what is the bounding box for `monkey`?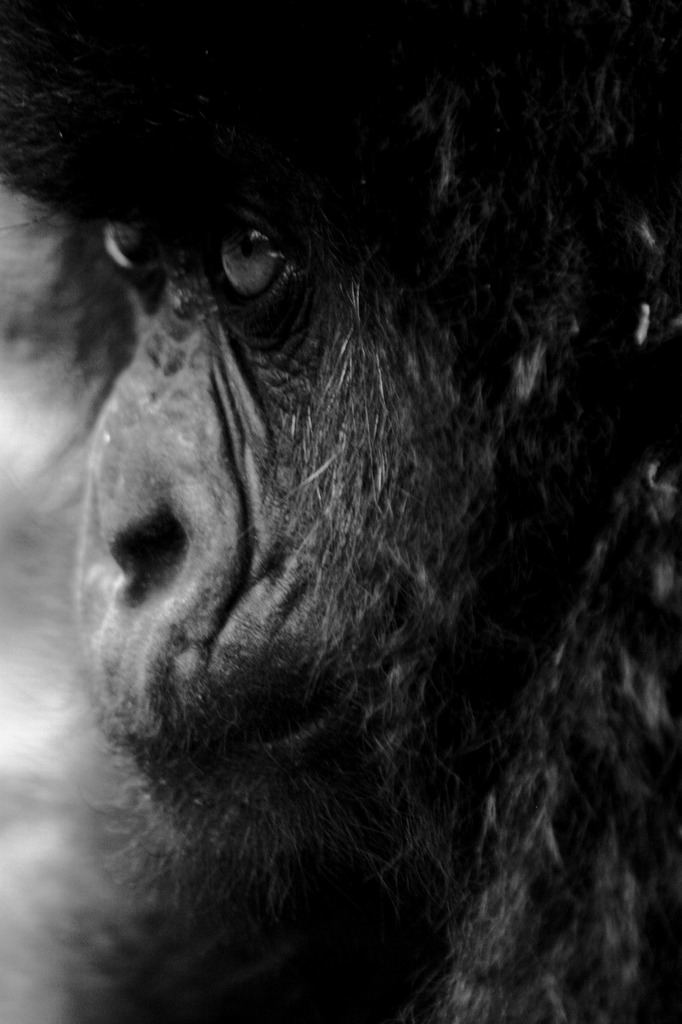
pyautogui.locateOnScreen(9, 35, 681, 1012).
